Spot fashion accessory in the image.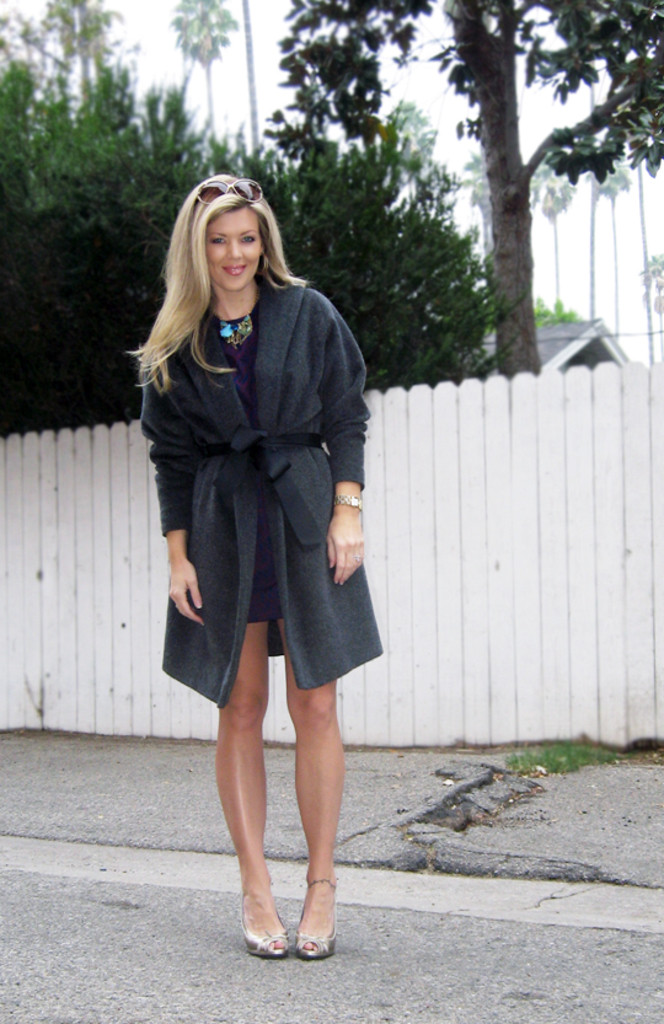
fashion accessory found at 296 880 331 963.
